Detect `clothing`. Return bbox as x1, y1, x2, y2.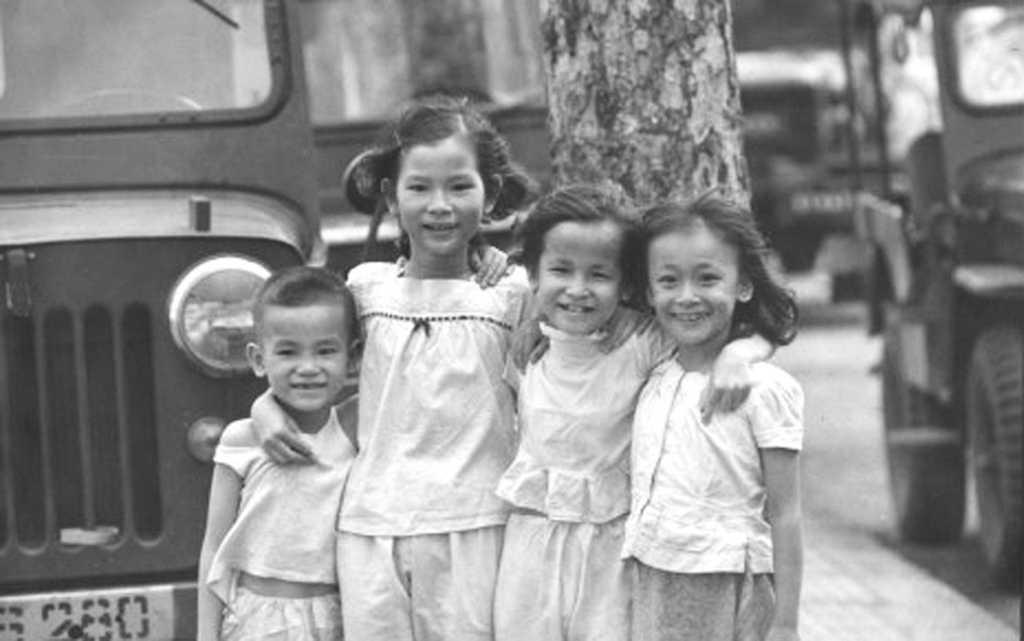
342, 251, 534, 640.
